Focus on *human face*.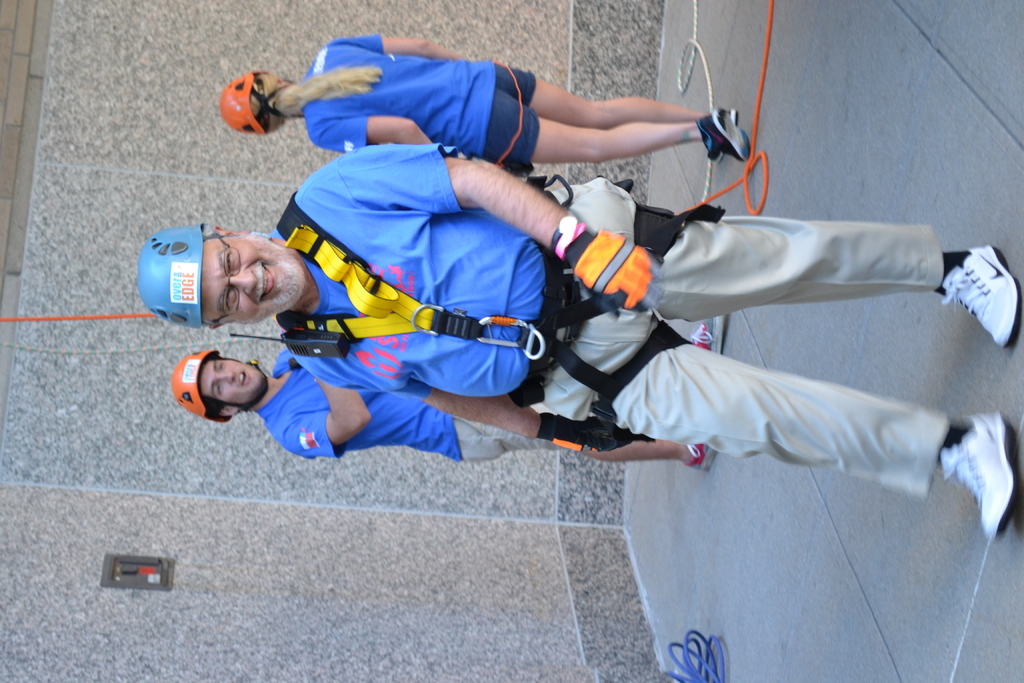
Focused at [196,235,289,318].
